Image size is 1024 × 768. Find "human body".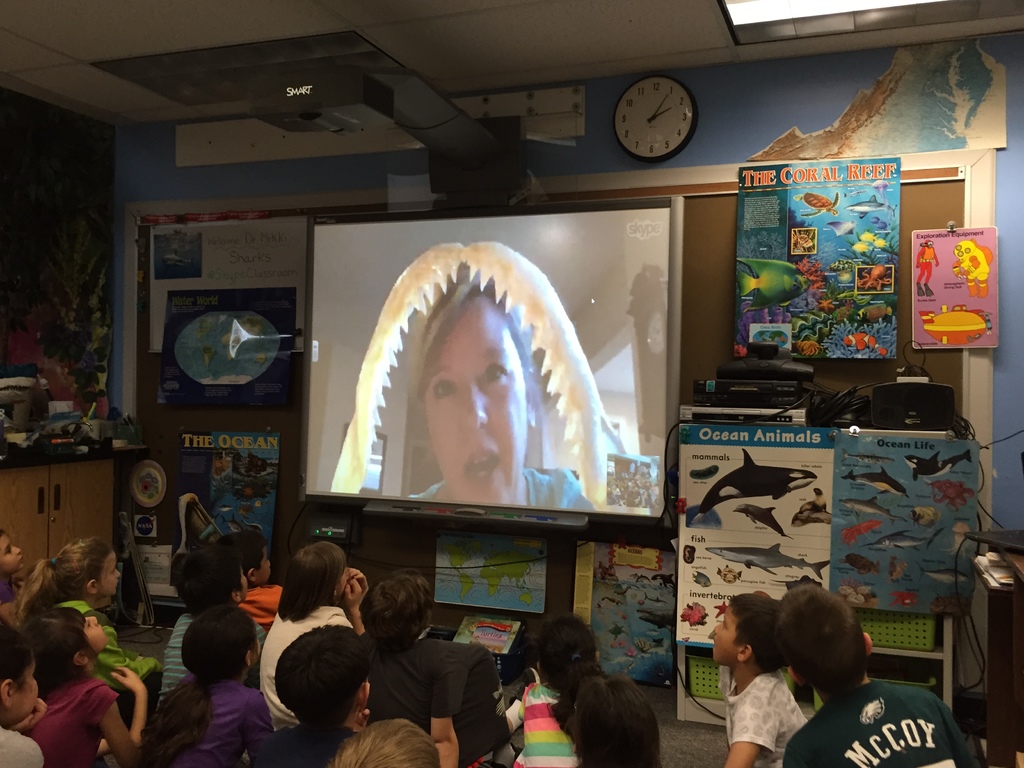
(20, 535, 160, 721).
